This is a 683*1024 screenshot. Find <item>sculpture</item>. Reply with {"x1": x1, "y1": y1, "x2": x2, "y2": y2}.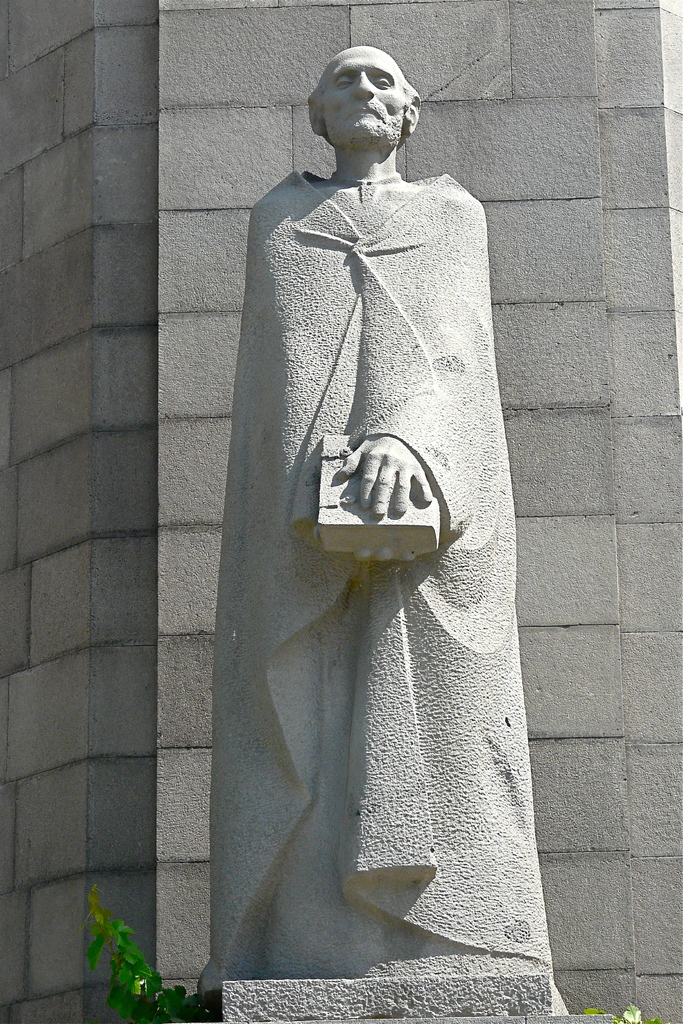
{"x1": 198, "y1": 0, "x2": 536, "y2": 1010}.
